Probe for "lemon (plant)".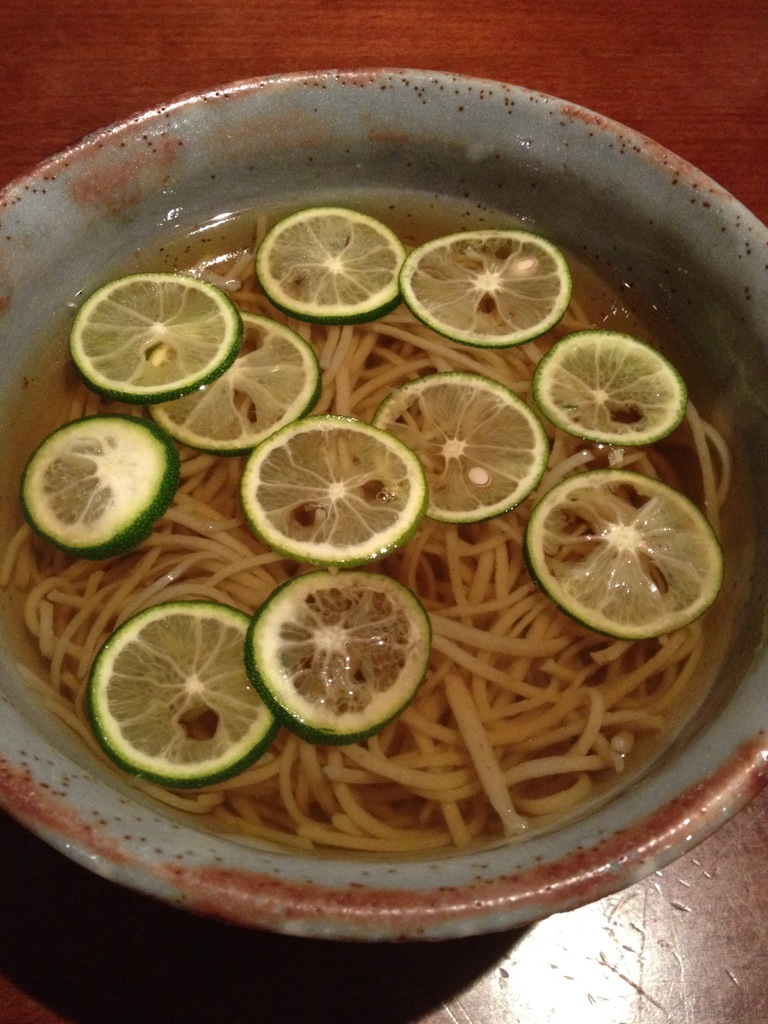
Probe result: [525, 473, 724, 643].
